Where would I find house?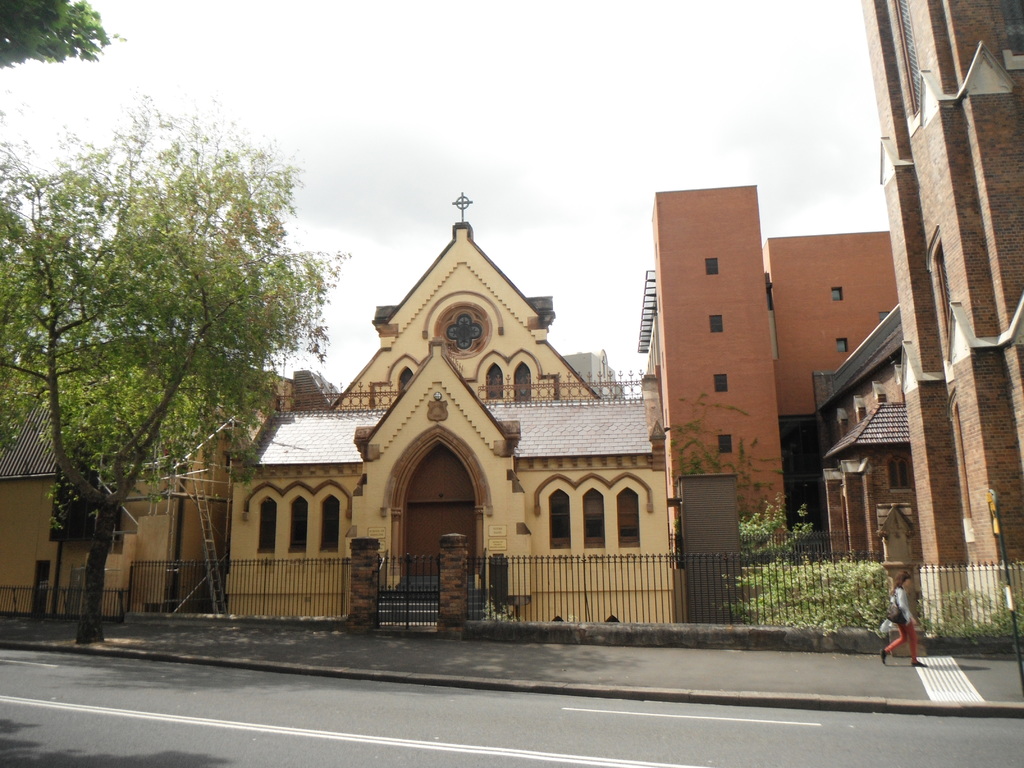
At (227,194,679,623).
